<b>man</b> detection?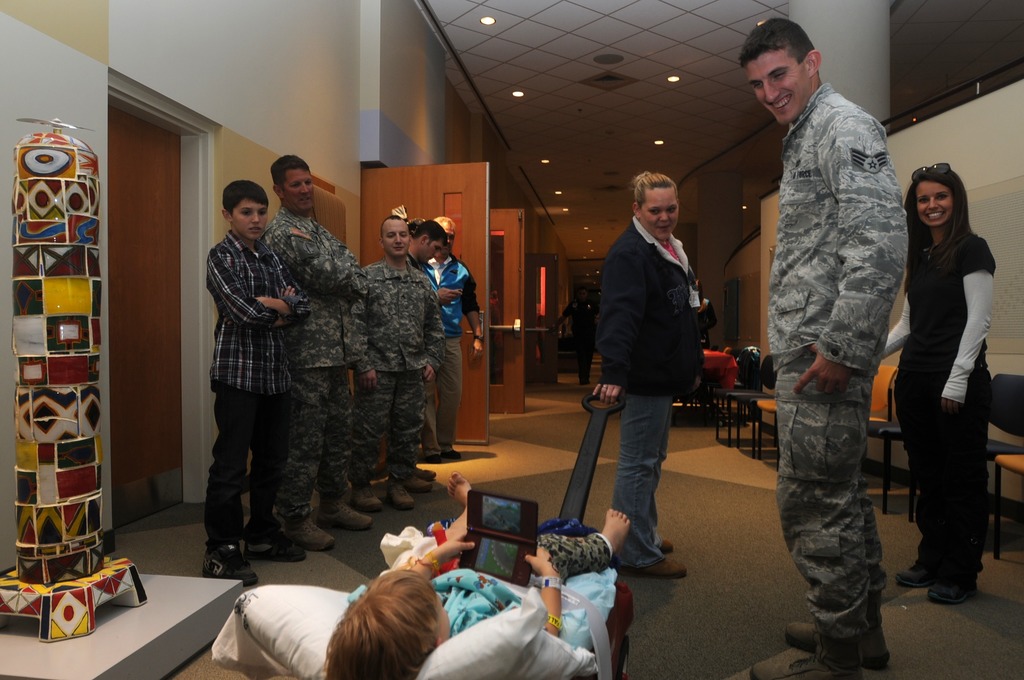
259 145 375 542
